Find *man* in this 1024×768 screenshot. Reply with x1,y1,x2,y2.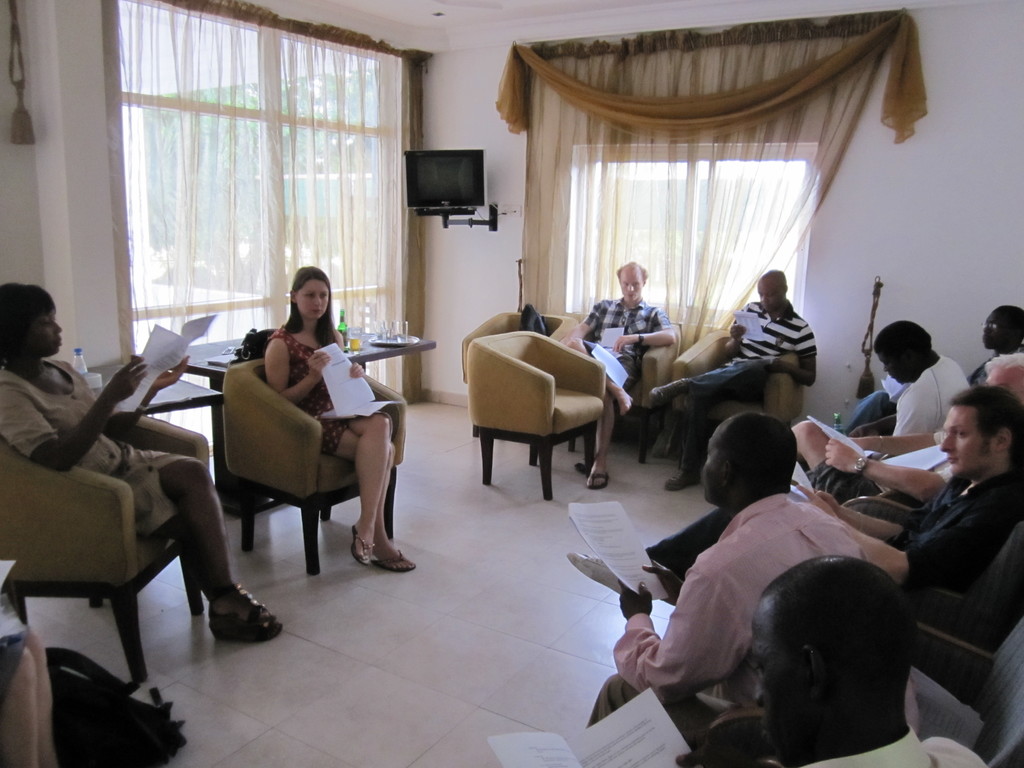
807,380,1023,585.
